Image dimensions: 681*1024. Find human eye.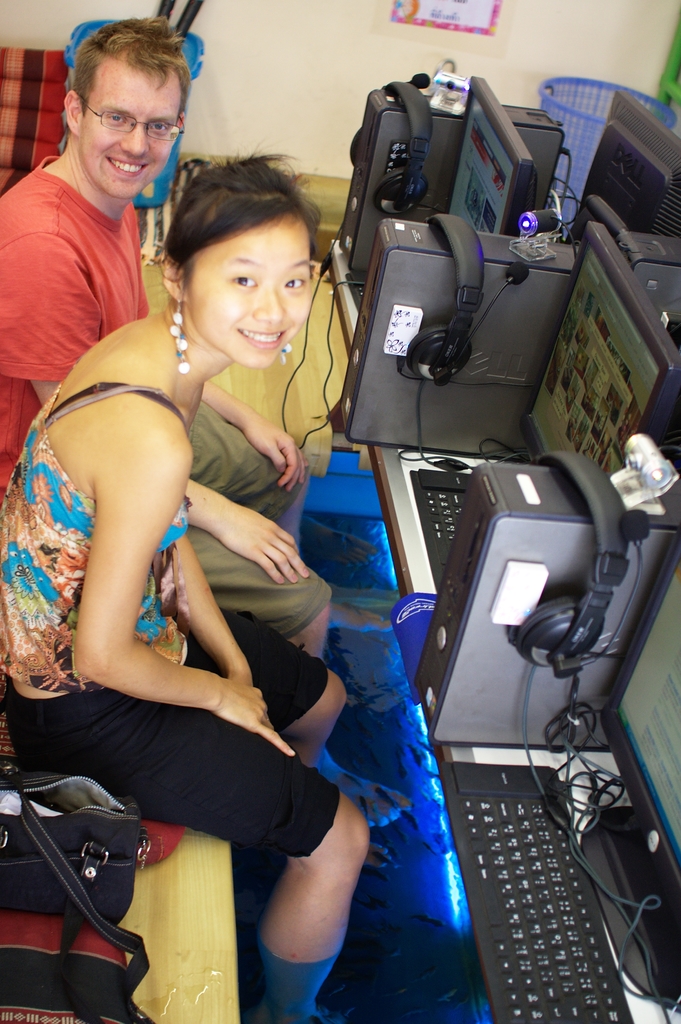
<bbox>279, 273, 306, 292</bbox>.
